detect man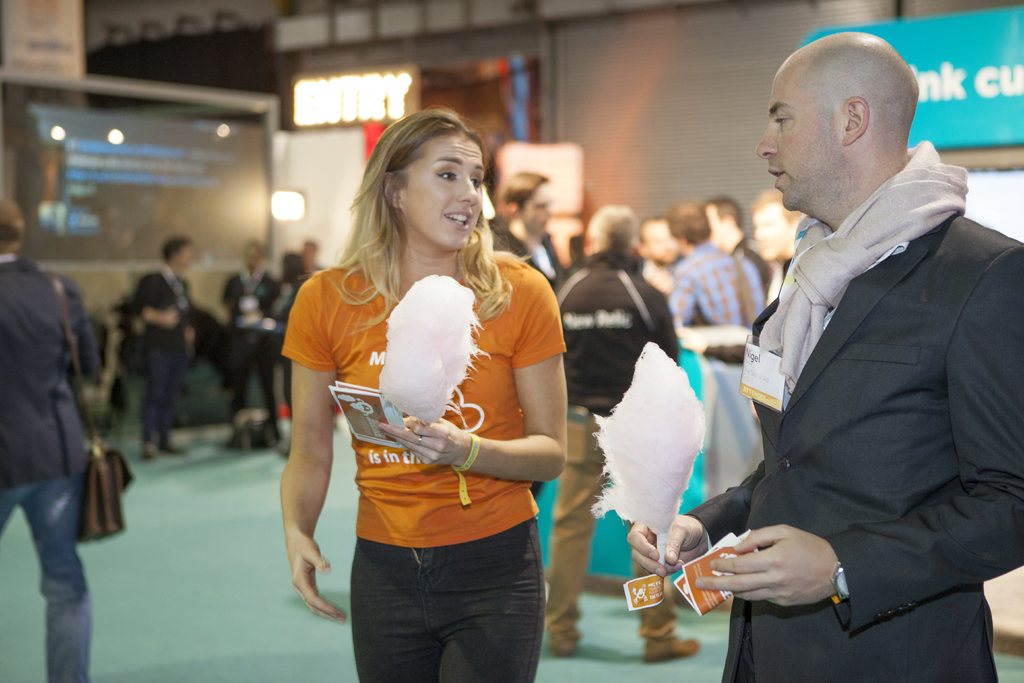
{"left": 631, "top": 215, "right": 685, "bottom": 304}
